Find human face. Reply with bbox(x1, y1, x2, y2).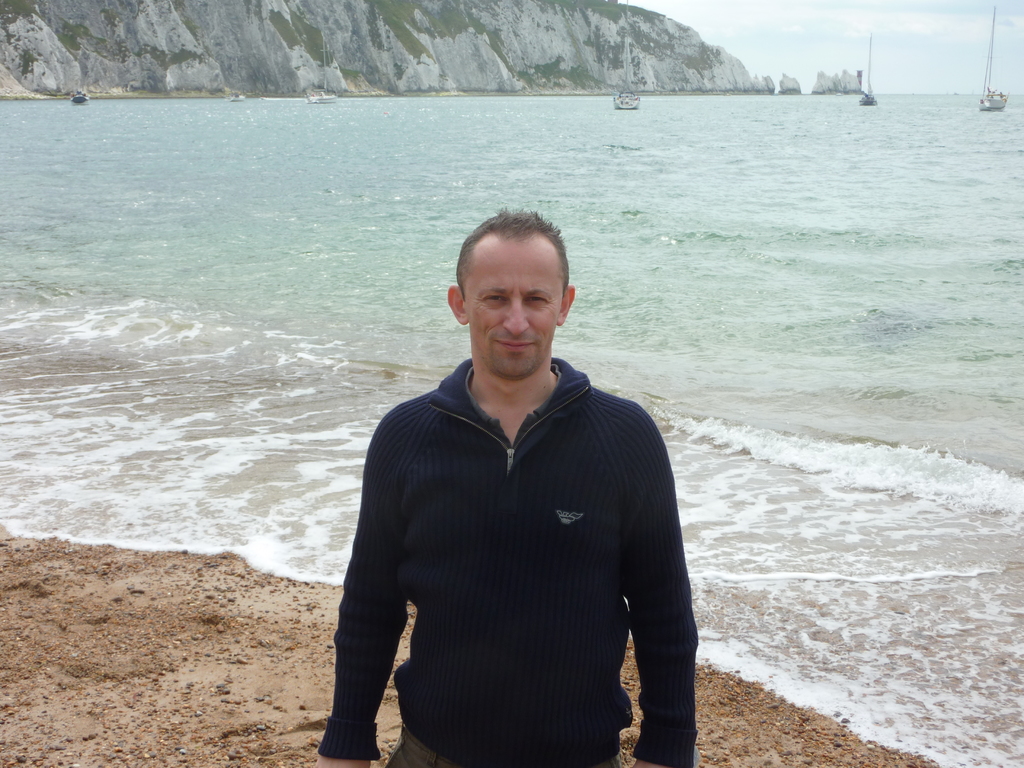
bbox(463, 237, 559, 378).
